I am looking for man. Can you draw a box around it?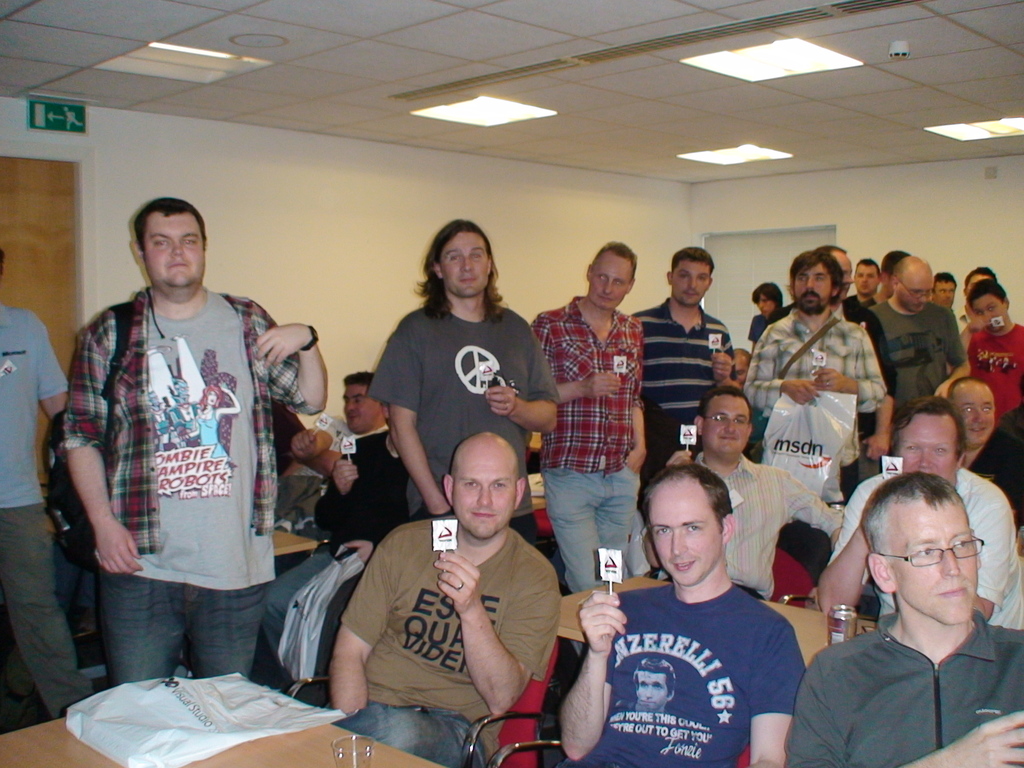
Sure, the bounding box is (767, 243, 904, 504).
